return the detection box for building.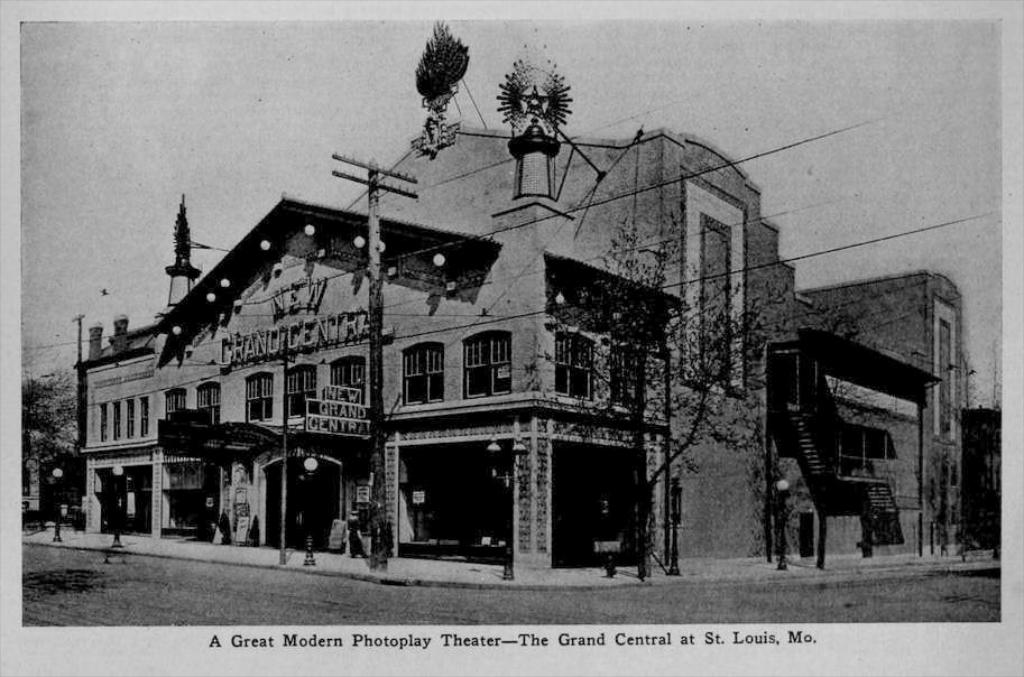
<box>79,18,962,578</box>.
